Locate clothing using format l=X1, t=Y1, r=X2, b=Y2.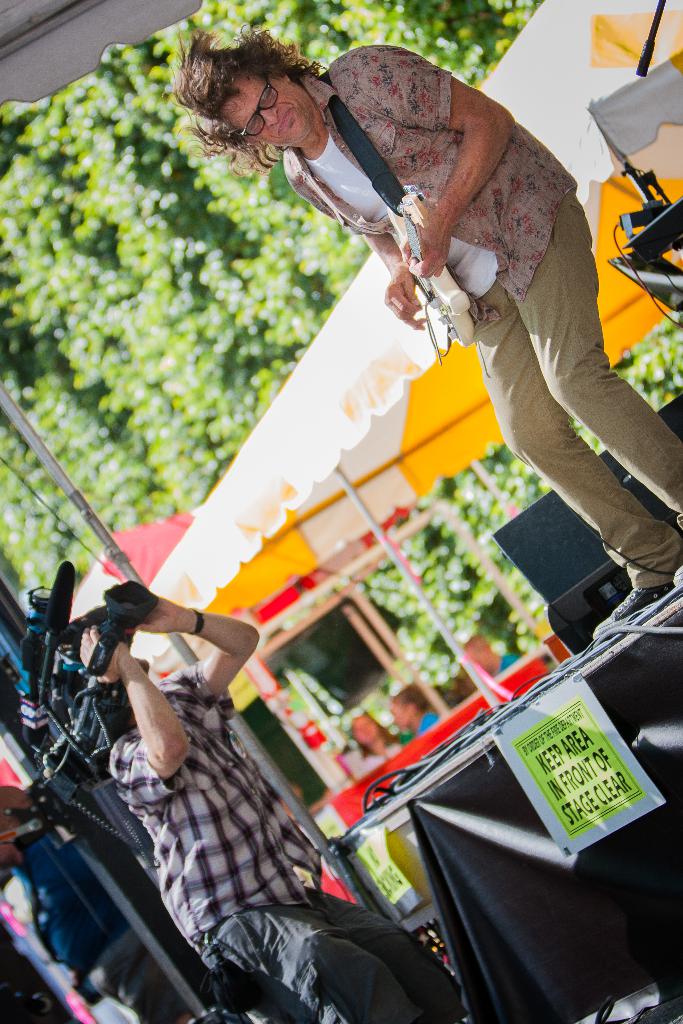
l=113, t=666, r=473, b=1023.
